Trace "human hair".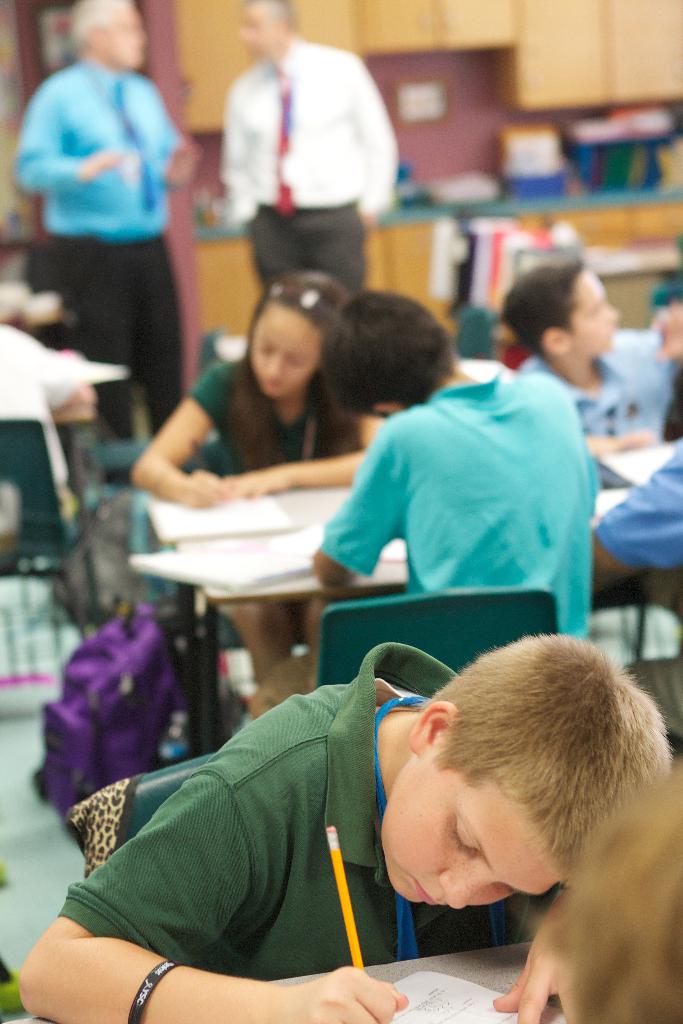
Traced to left=365, top=633, right=667, bottom=947.
